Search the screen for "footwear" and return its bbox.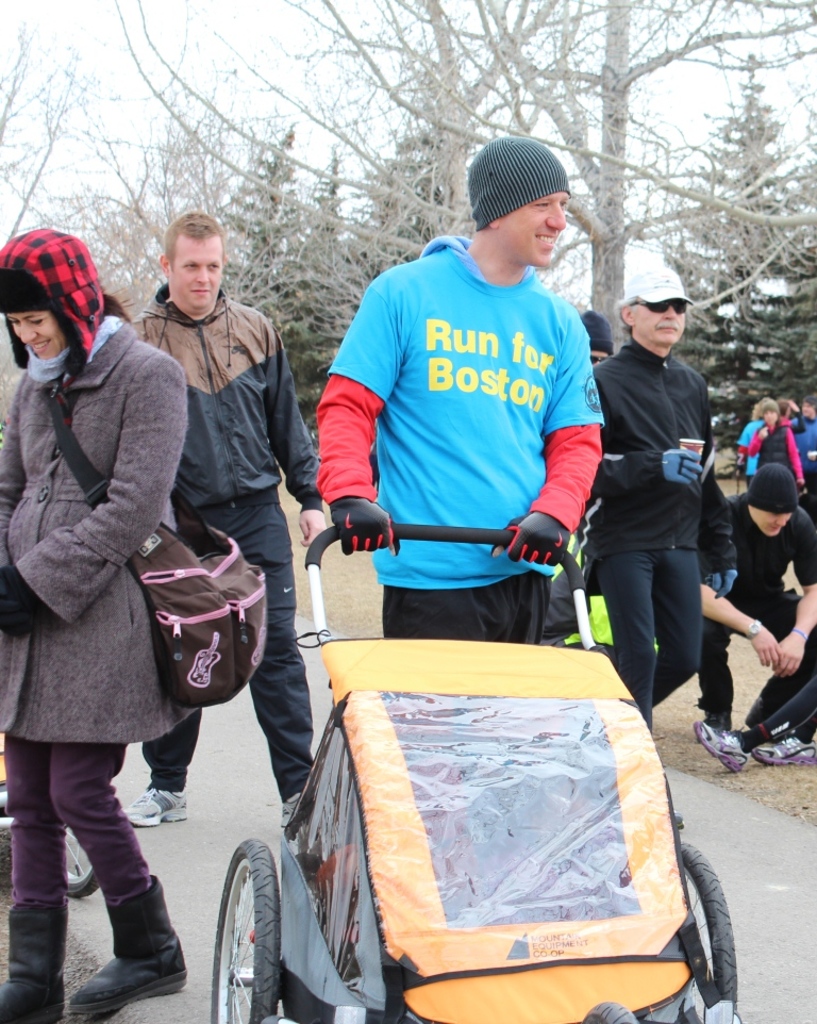
Found: crop(63, 885, 186, 1011).
